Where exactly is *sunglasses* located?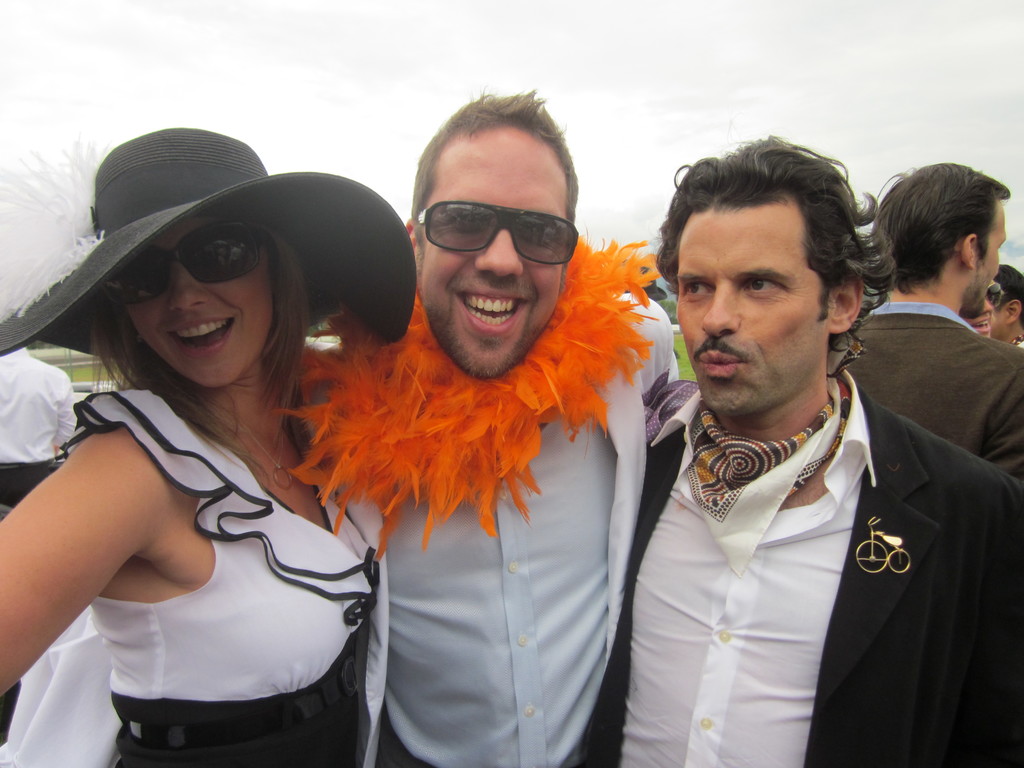
Its bounding box is locate(420, 196, 577, 259).
